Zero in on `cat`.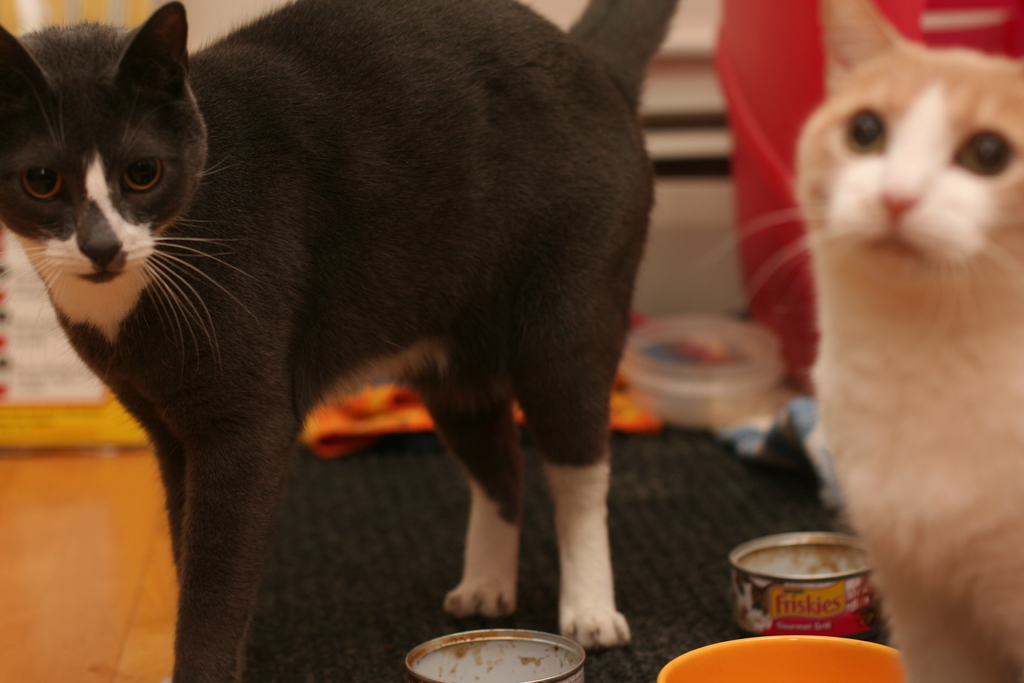
Zeroed in: bbox=(0, 0, 688, 682).
